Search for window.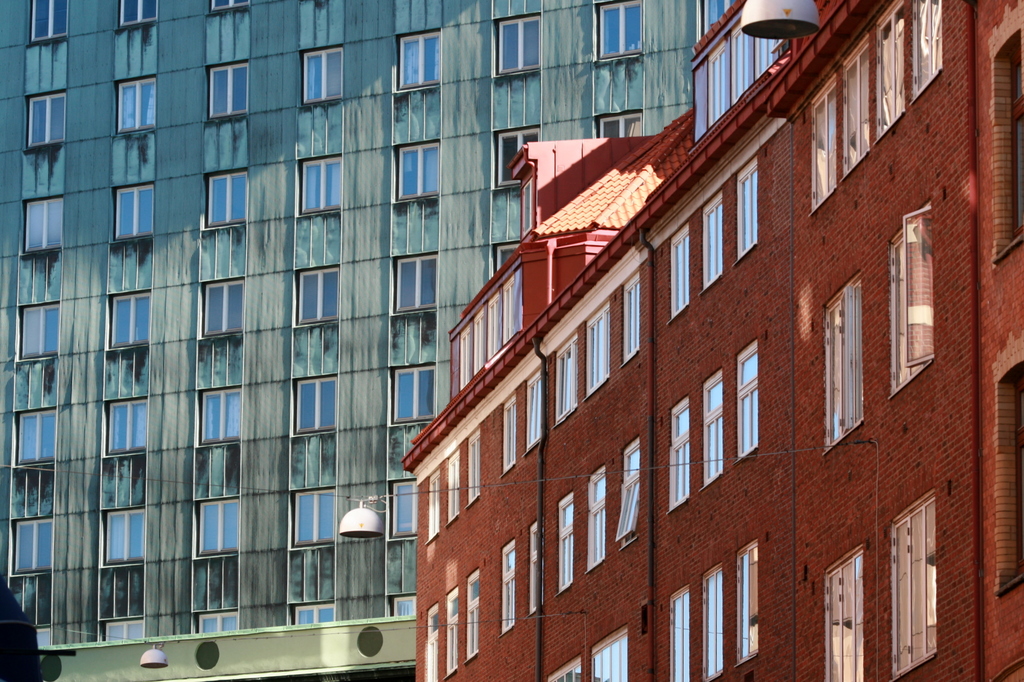
Found at 292 376 339 432.
